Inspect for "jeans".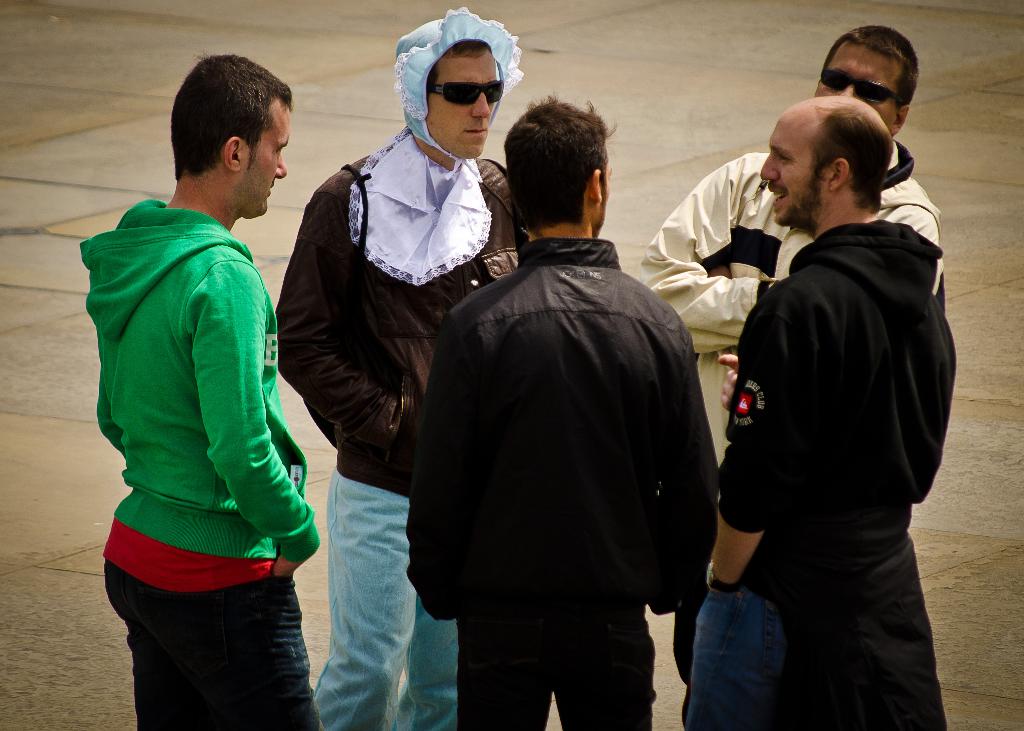
Inspection: (678, 529, 948, 730).
